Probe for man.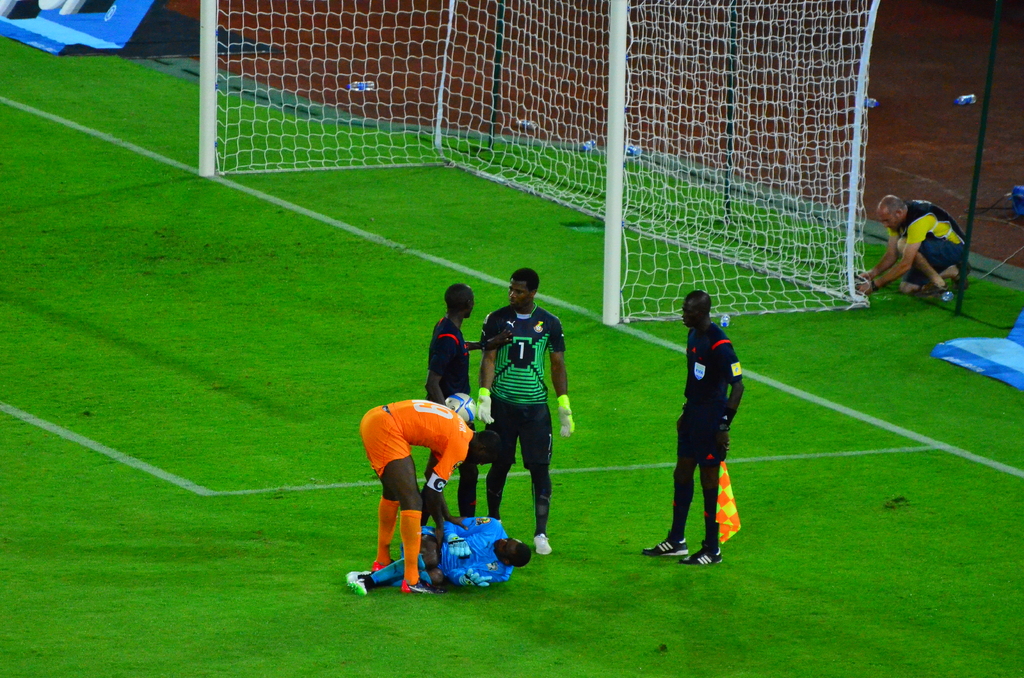
Probe result: x1=475 y1=270 x2=568 y2=548.
